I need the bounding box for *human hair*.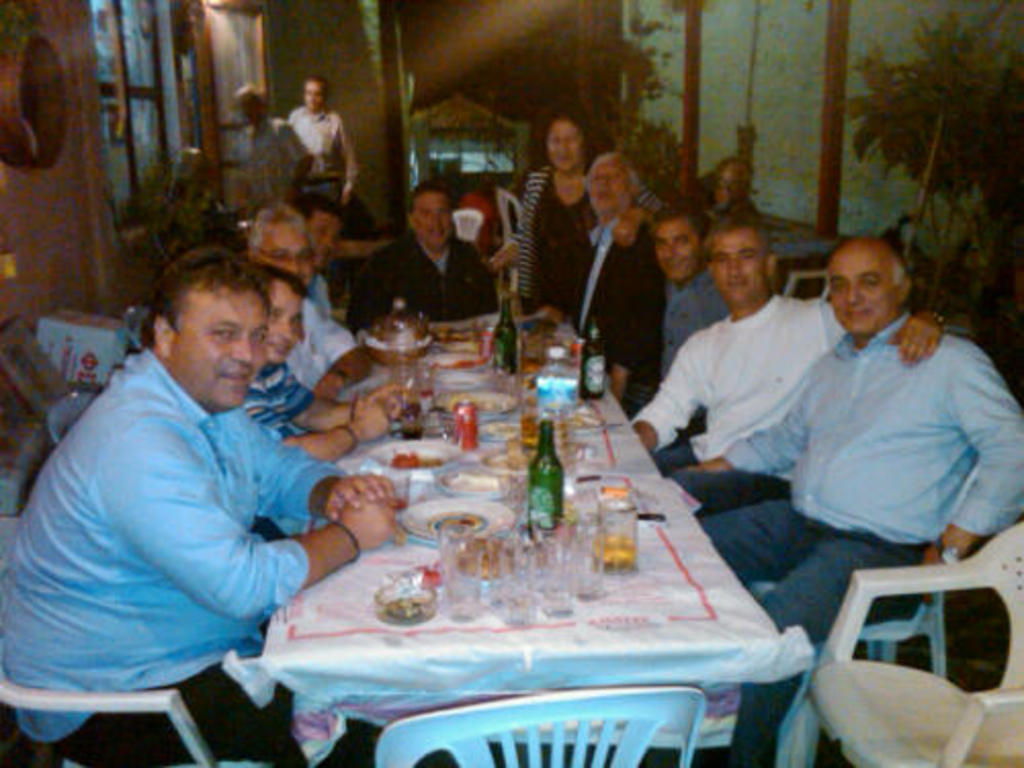
Here it is: 410, 186, 451, 215.
